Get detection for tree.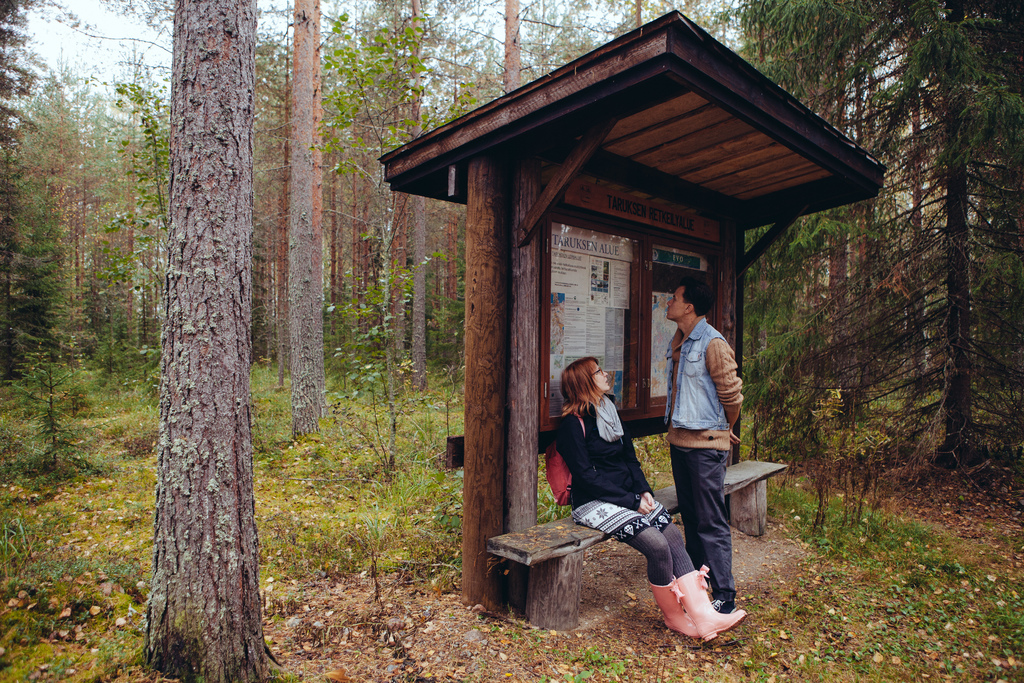
Detection: (left=289, top=0, right=343, bottom=441).
